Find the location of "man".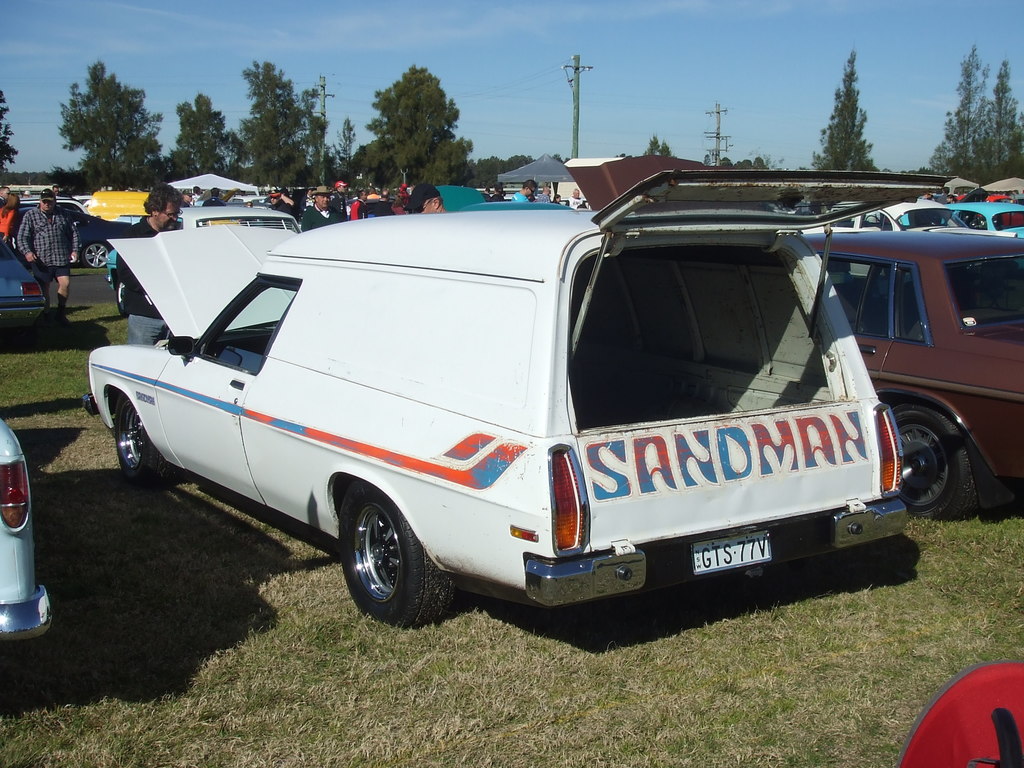
Location: BBox(182, 189, 196, 208).
